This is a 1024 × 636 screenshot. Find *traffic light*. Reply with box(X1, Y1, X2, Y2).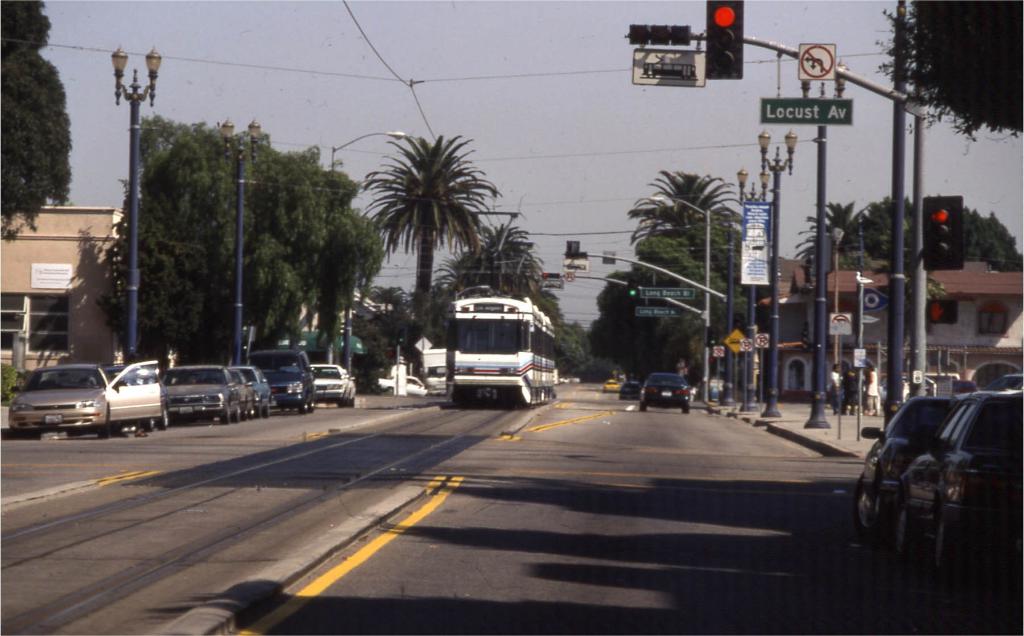
box(709, 354, 717, 361).
